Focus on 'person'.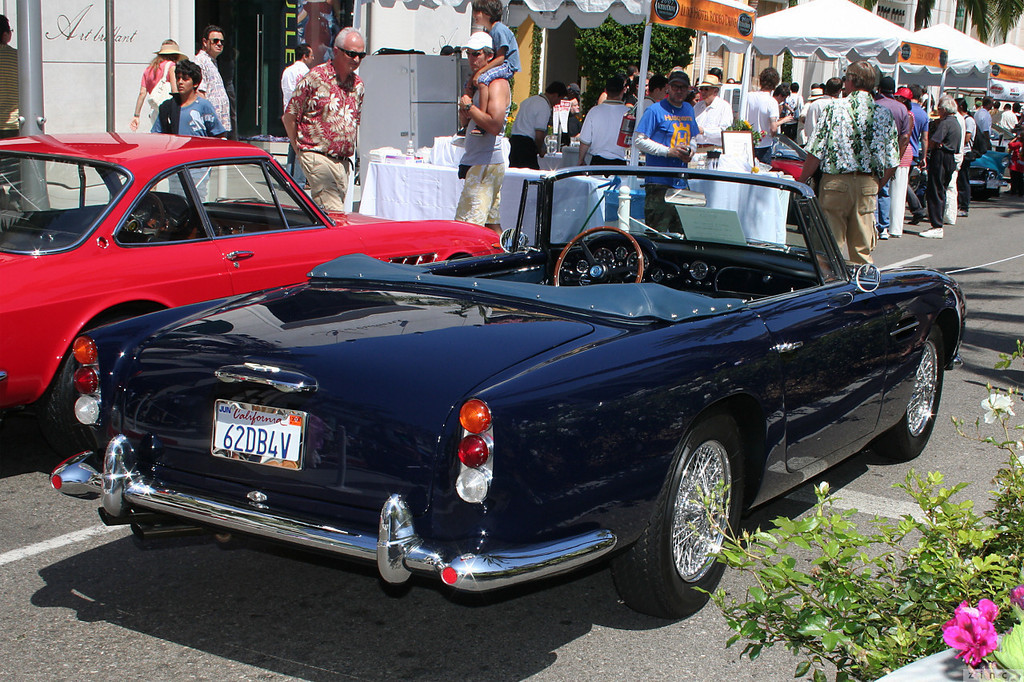
Focused at [left=130, top=42, right=171, bottom=196].
